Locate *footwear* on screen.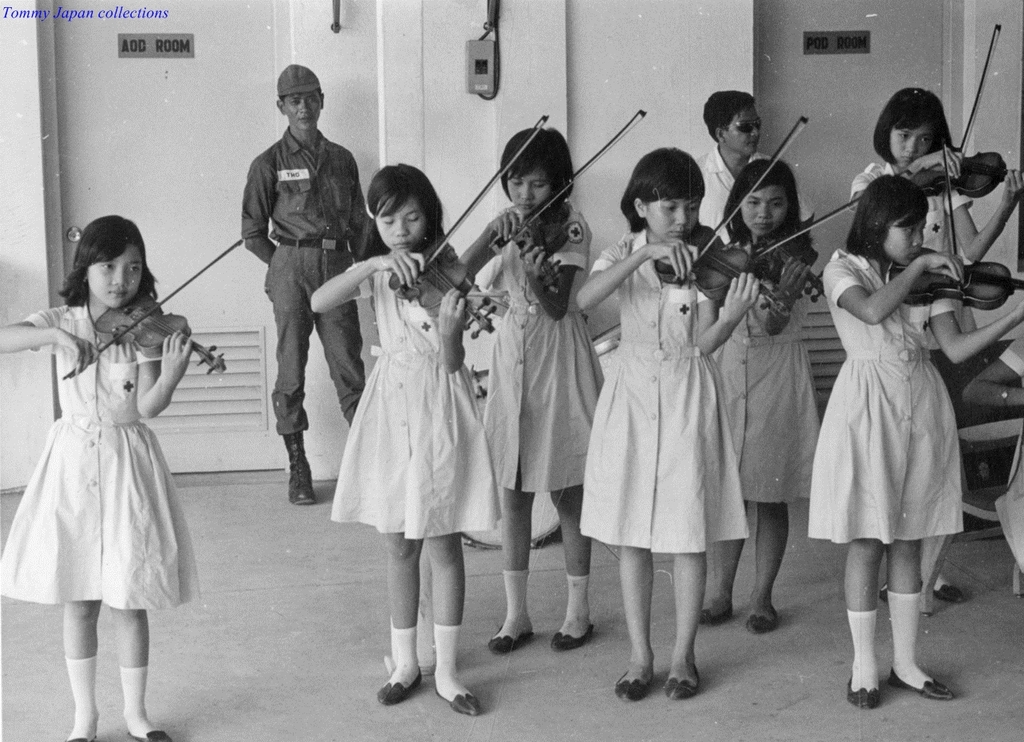
On screen at 699 606 741 629.
